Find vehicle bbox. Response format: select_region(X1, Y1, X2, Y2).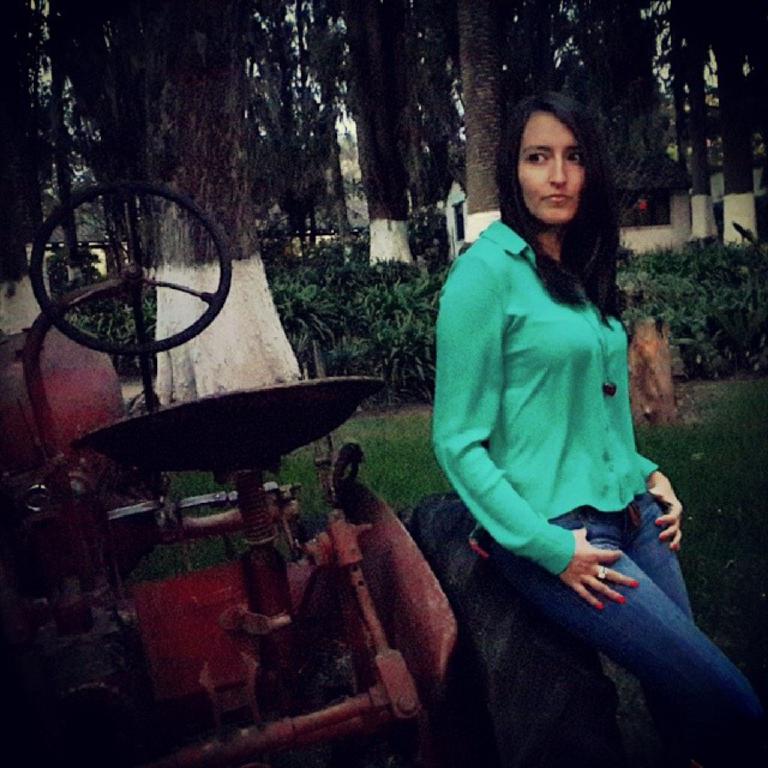
select_region(0, 180, 666, 767).
